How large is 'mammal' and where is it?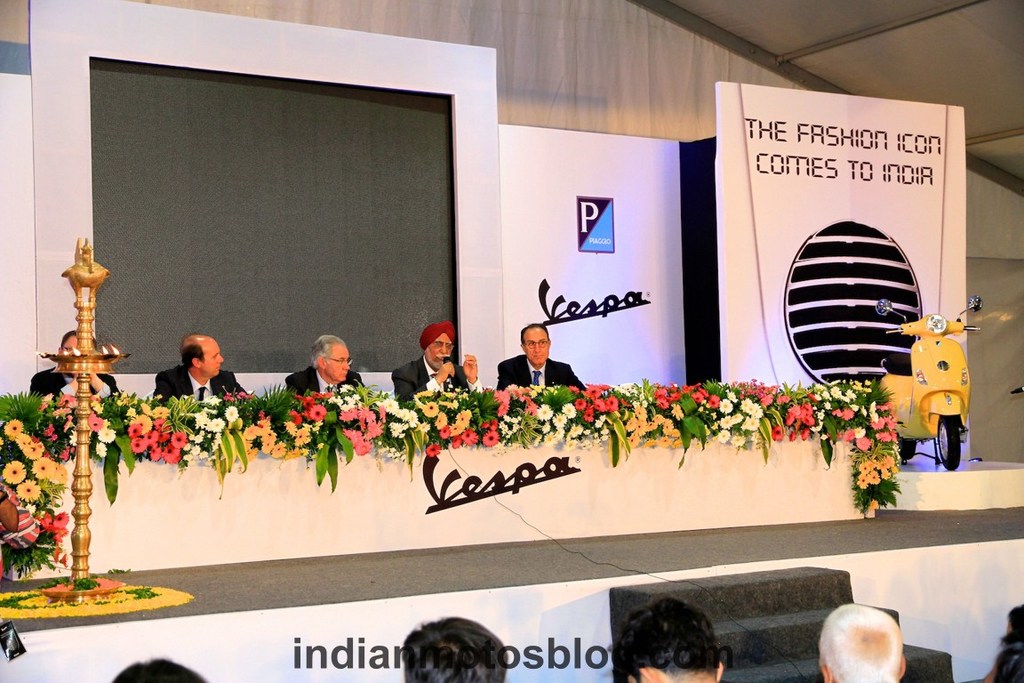
Bounding box: 391:320:484:403.
